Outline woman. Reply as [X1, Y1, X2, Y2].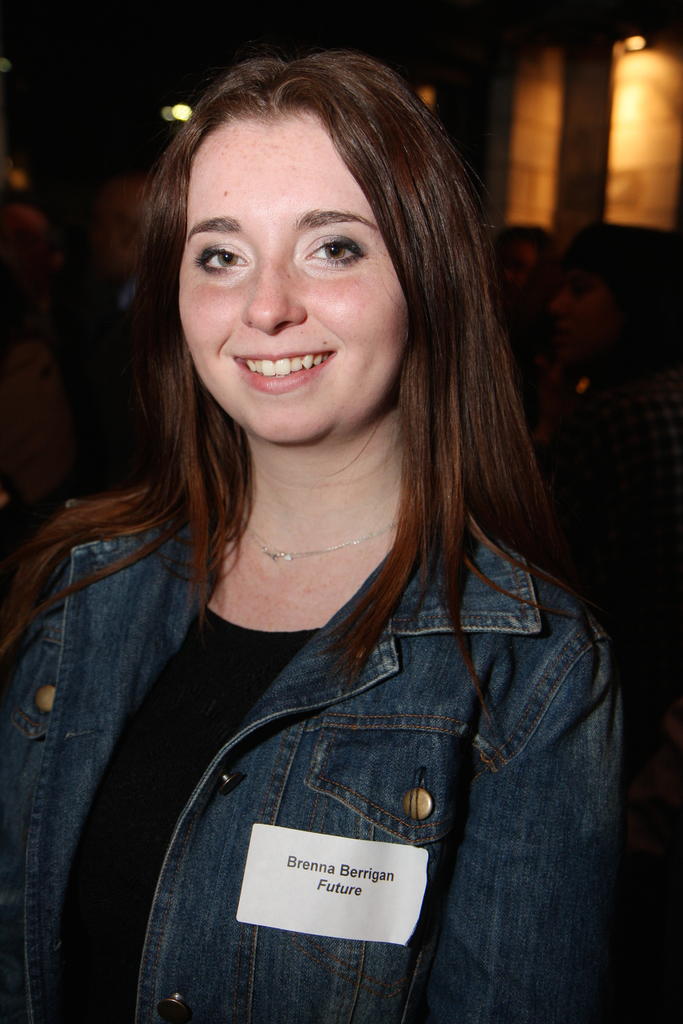
[0, 62, 648, 1012].
